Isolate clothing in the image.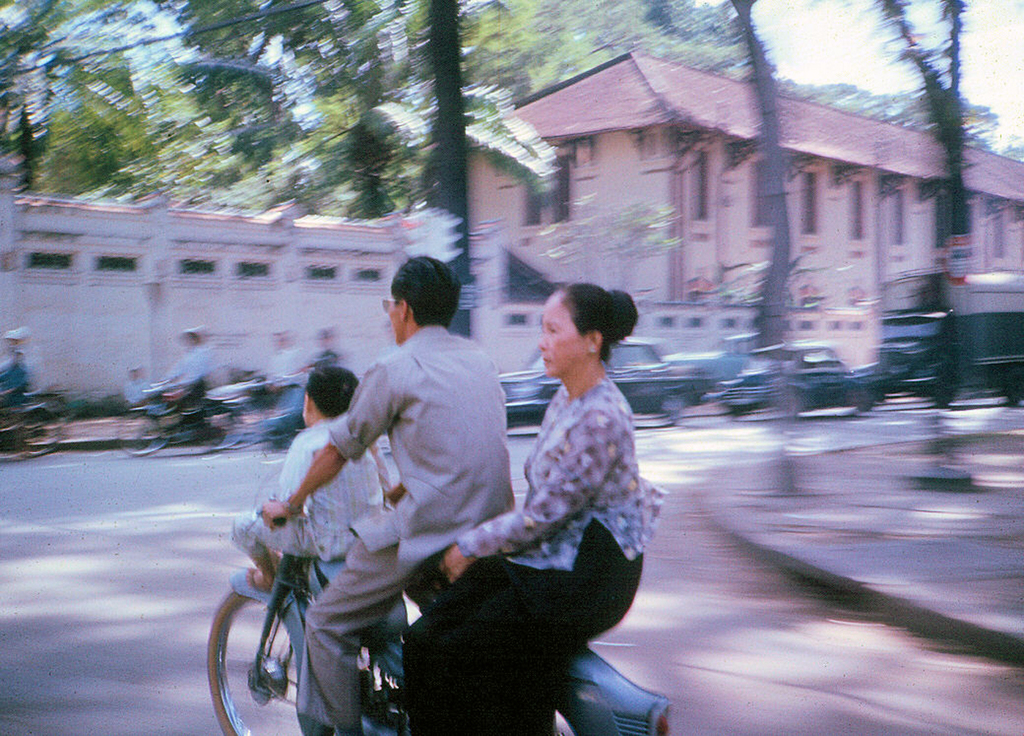
Isolated region: box=[121, 366, 149, 402].
